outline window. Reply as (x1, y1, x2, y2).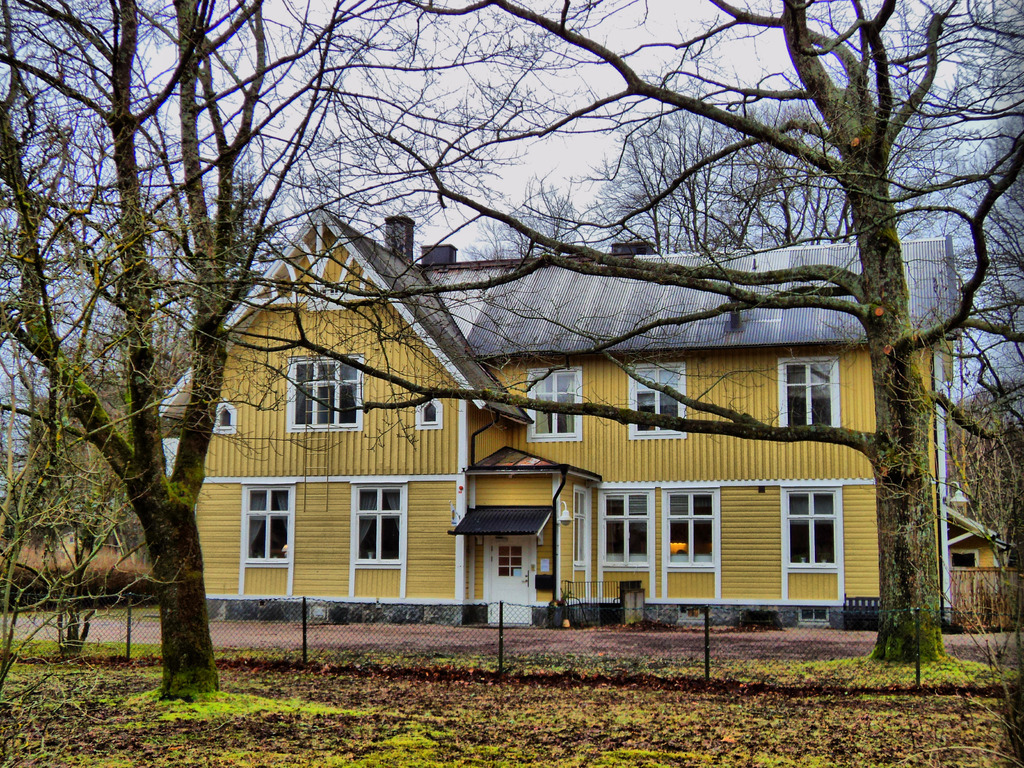
(292, 358, 360, 426).
